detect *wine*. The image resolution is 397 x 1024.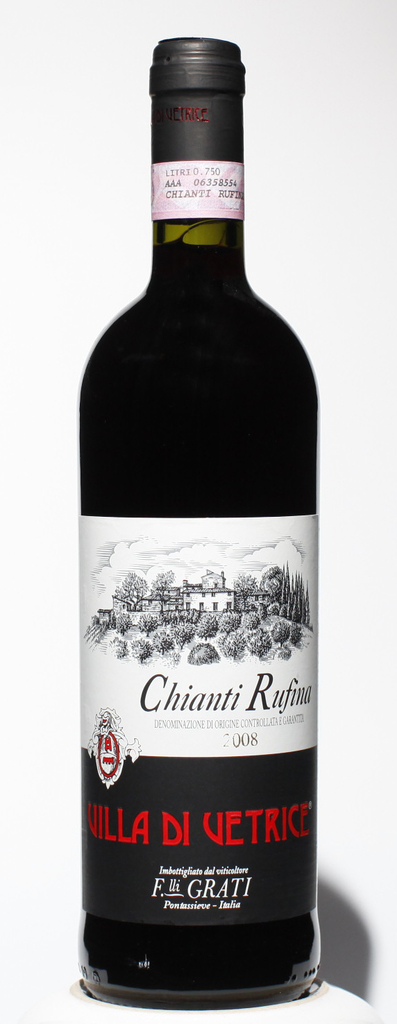
<bbox>71, 28, 324, 1002</bbox>.
